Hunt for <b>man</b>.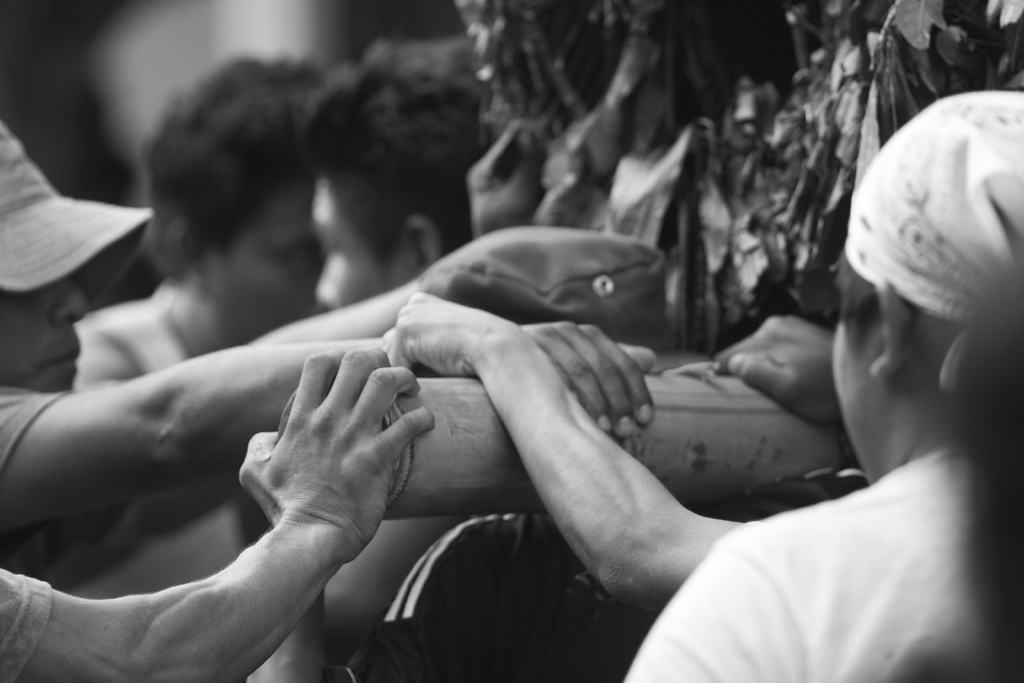
Hunted down at 0:112:655:593.
